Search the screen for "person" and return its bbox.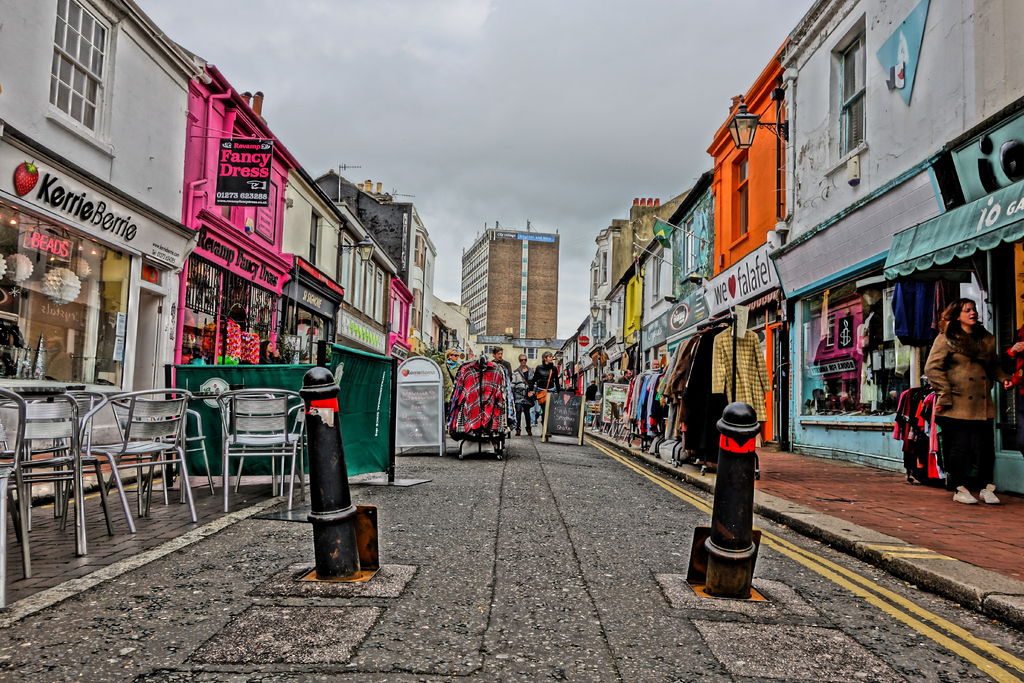
Found: bbox(598, 370, 607, 386).
